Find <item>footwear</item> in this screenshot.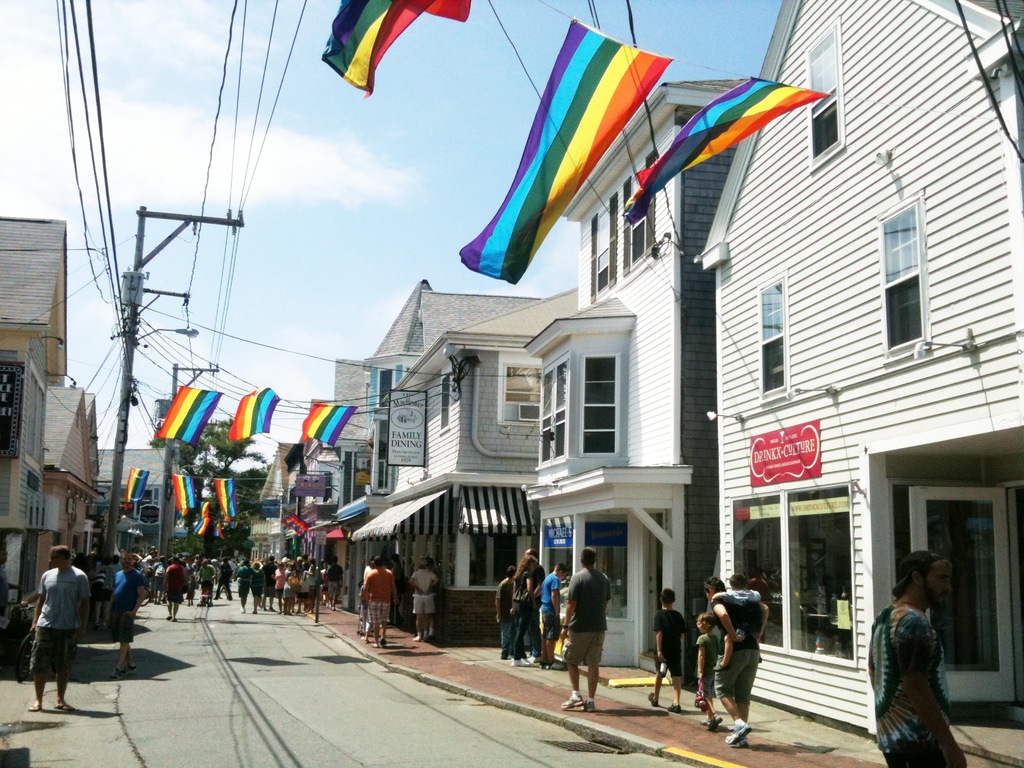
The bounding box for <item>footwear</item> is rect(237, 607, 243, 616).
